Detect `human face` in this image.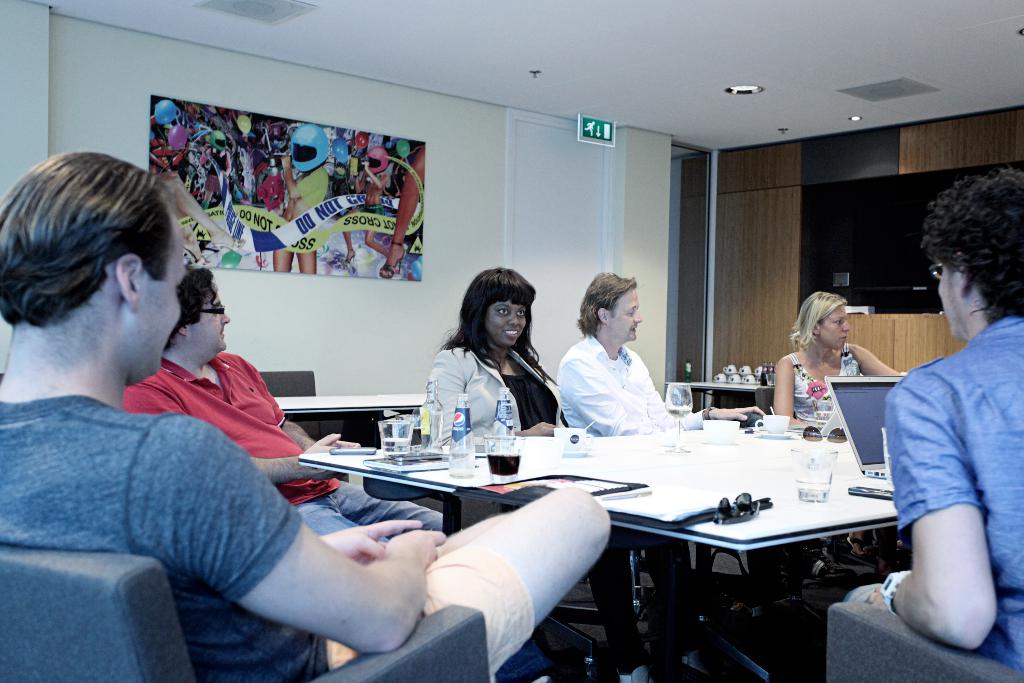
Detection: left=486, top=302, right=525, bottom=346.
